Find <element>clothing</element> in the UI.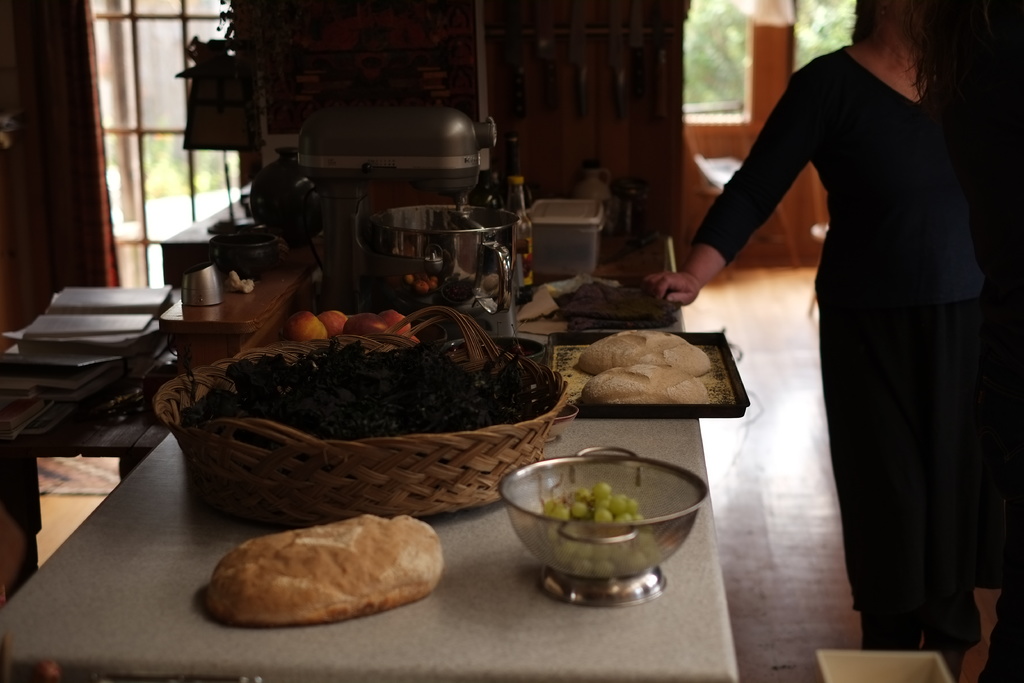
UI element at 697, 35, 1023, 682.
